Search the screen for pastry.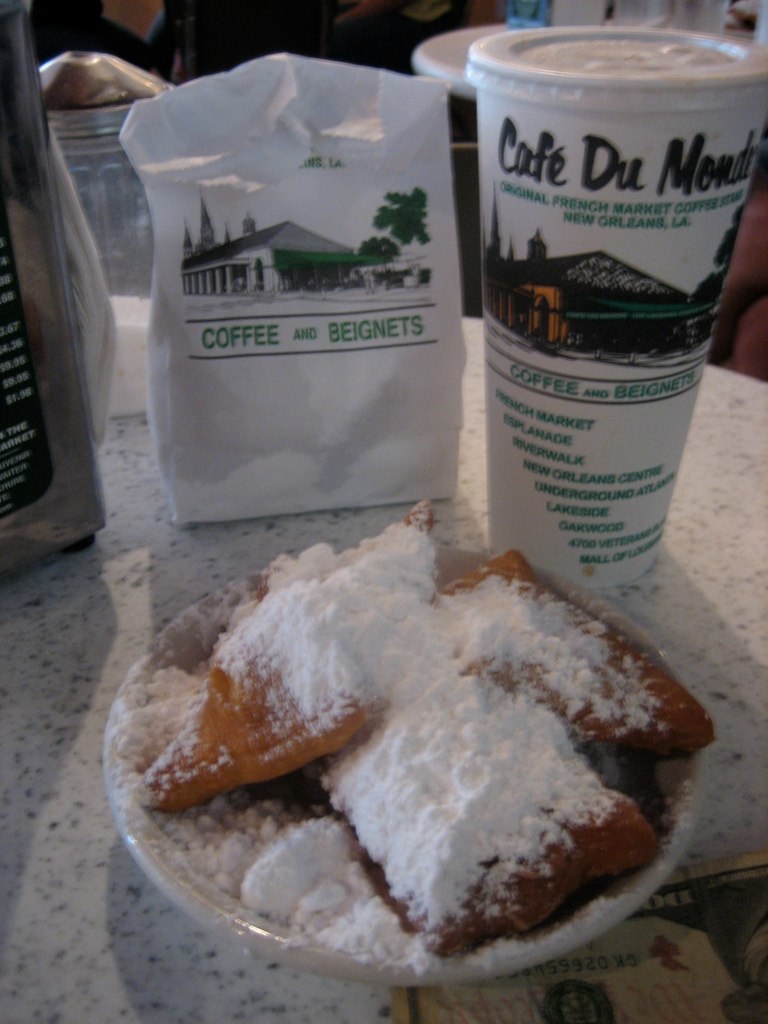
Found at crop(139, 499, 434, 812).
